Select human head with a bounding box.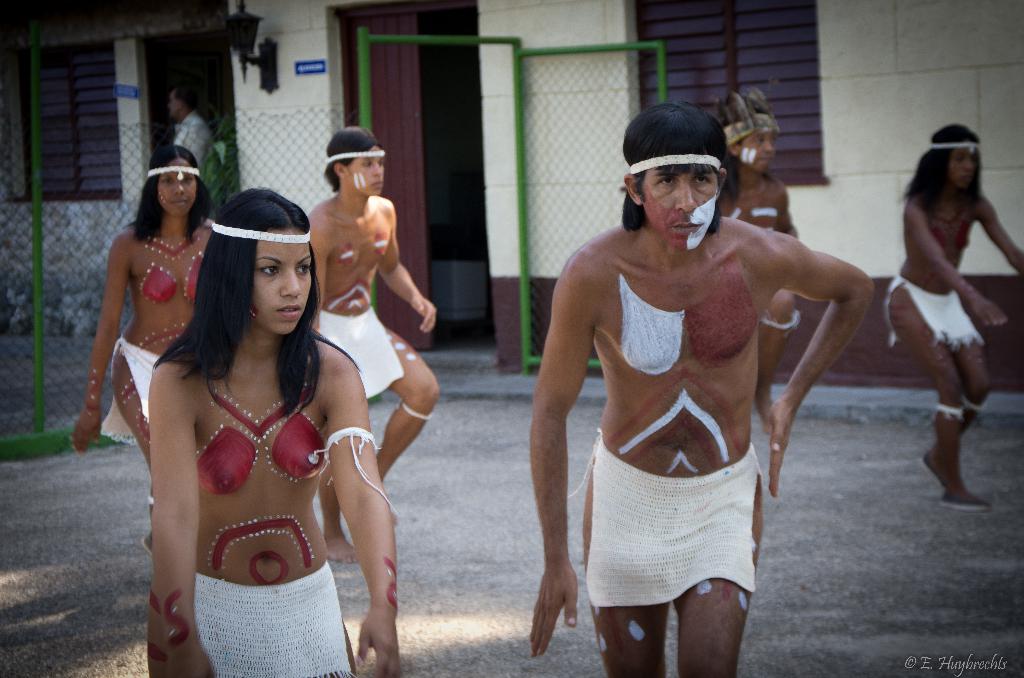
Rect(168, 76, 196, 118).
